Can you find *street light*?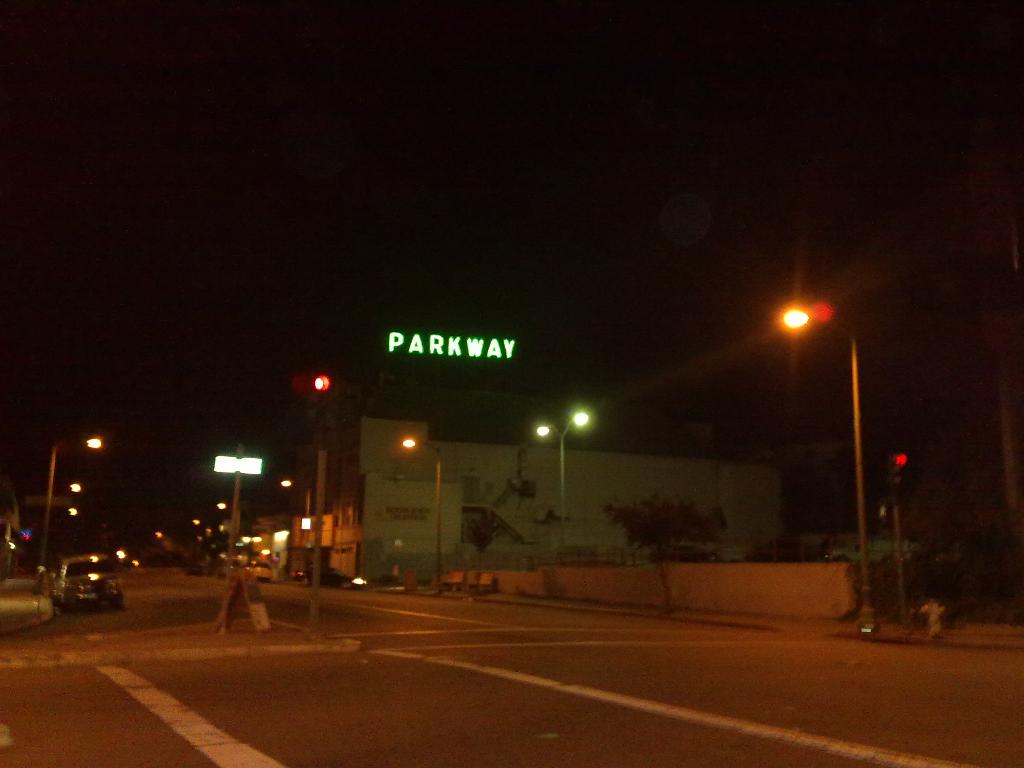
Yes, bounding box: l=404, t=442, r=438, b=595.
